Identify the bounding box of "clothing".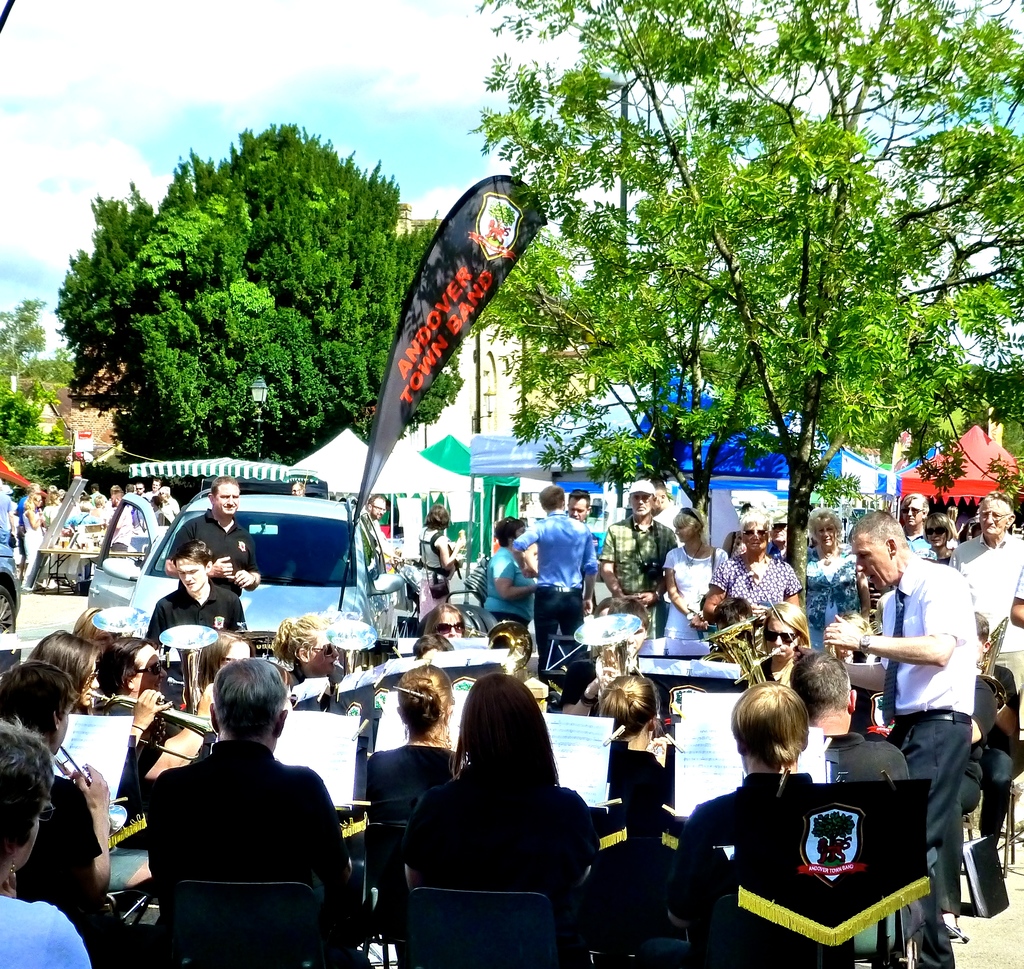
box=[659, 543, 725, 640].
